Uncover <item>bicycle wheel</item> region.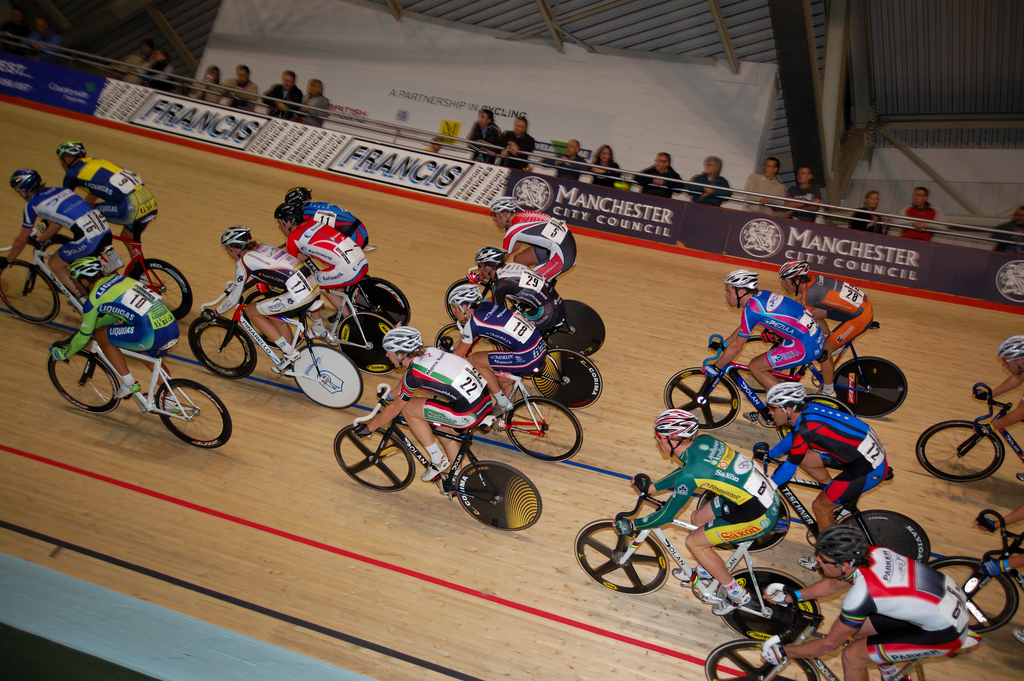
Uncovered: 330,422,420,490.
